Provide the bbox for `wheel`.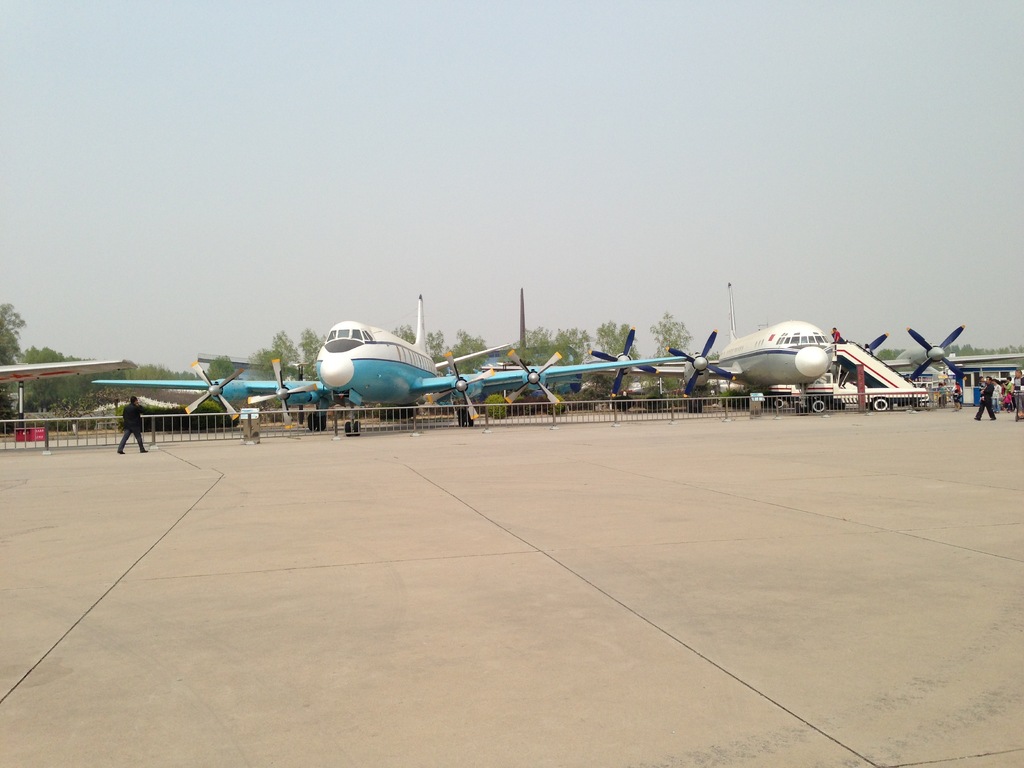
box=[317, 413, 326, 431].
